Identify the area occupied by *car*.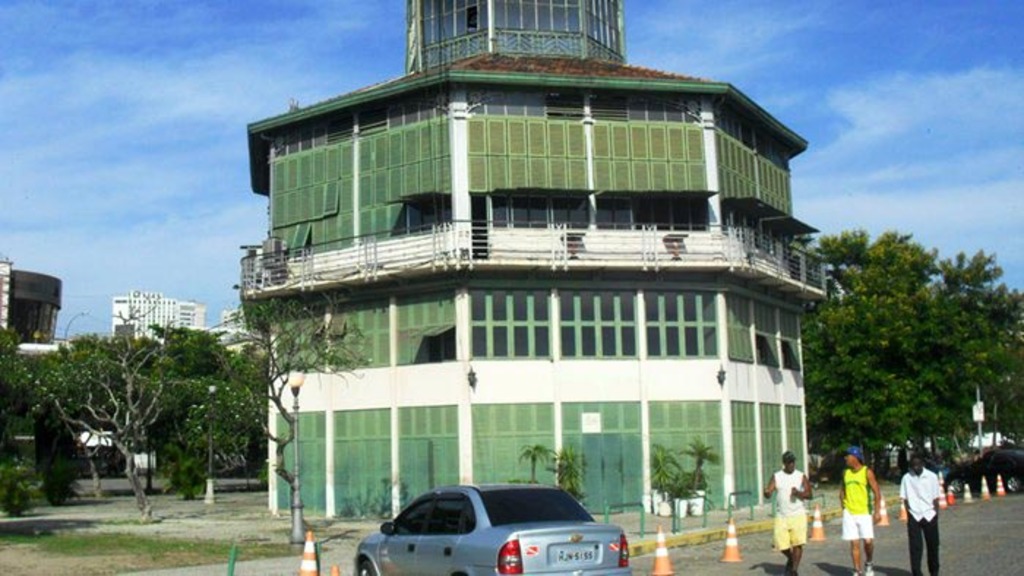
Area: x1=353 y1=482 x2=632 y2=575.
